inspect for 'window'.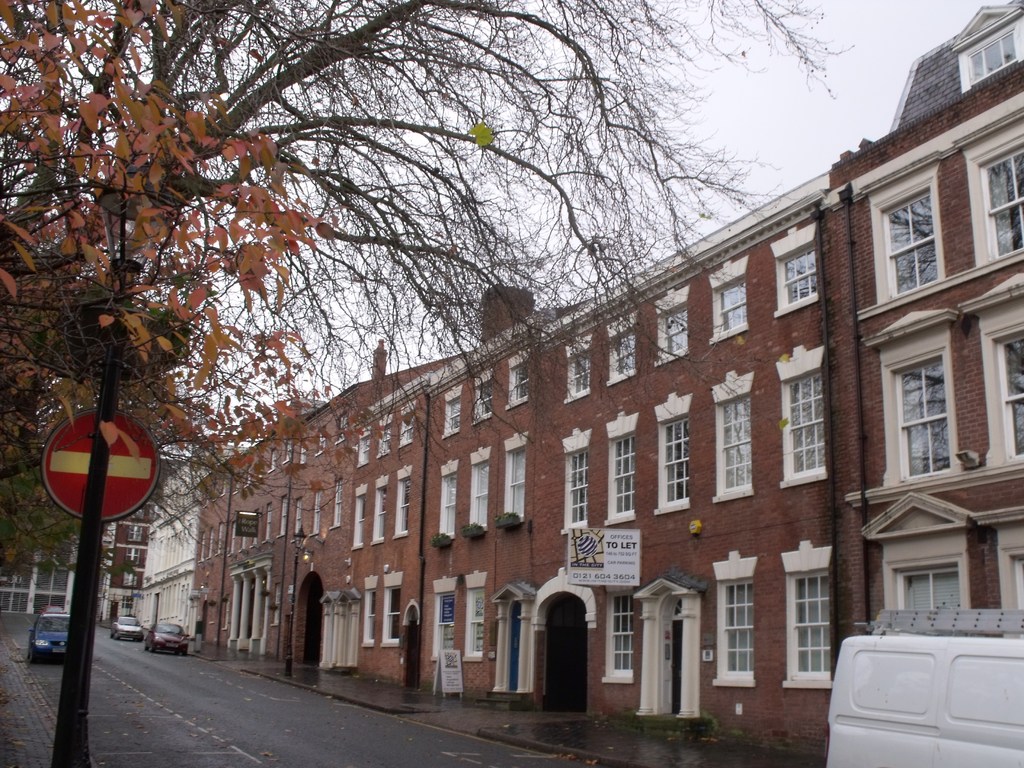
Inspection: select_region(332, 478, 345, 529).
